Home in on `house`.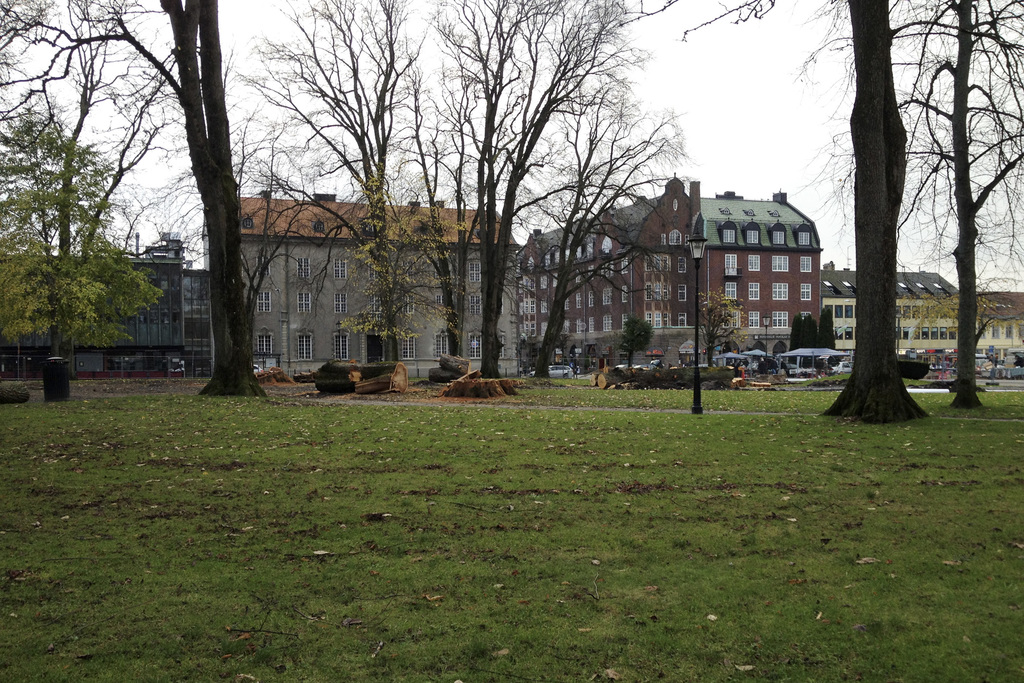
Homed in at x1=180 y1=263 x2=219 y2=381.
